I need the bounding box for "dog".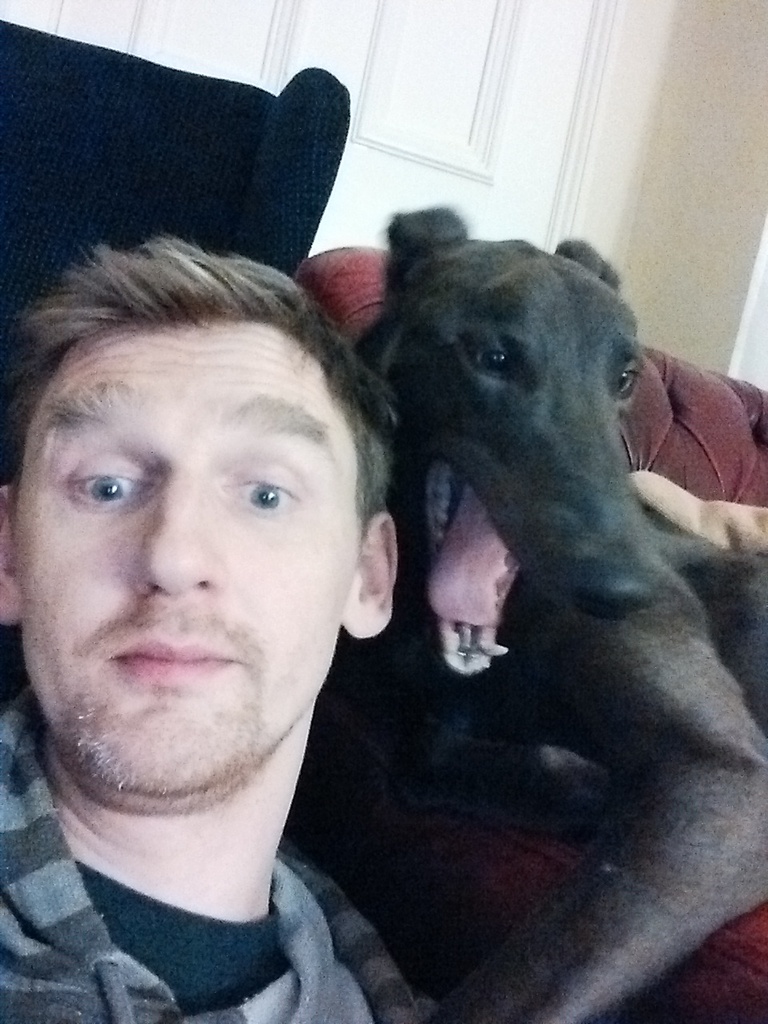
Here it is: rect(354, 202, 767, 1023).
